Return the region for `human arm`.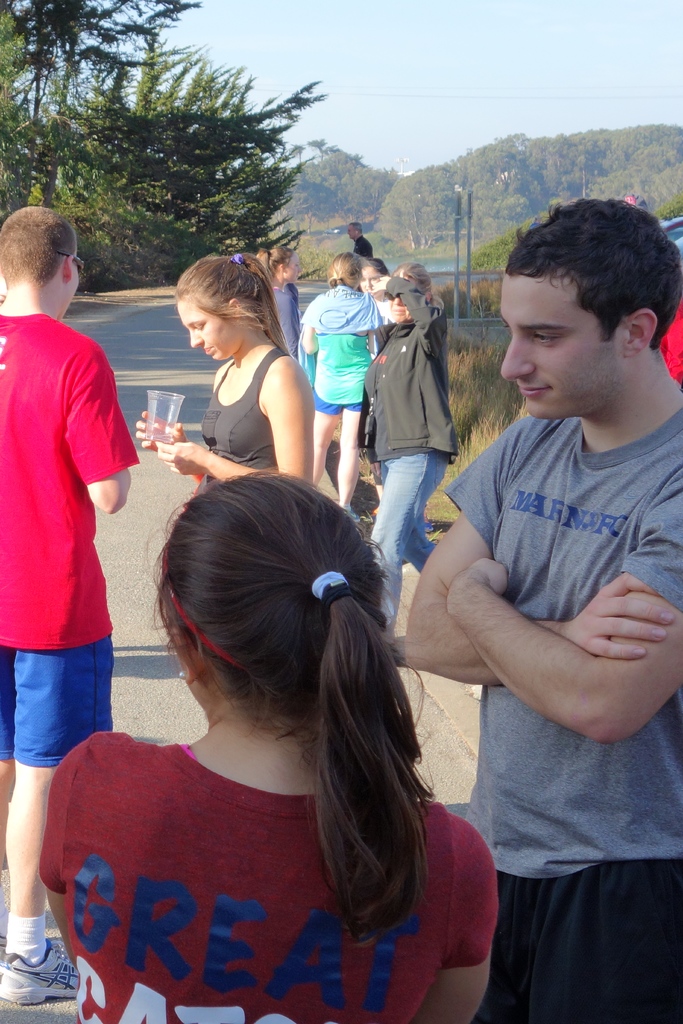
region(360, 362, 383, 483).
